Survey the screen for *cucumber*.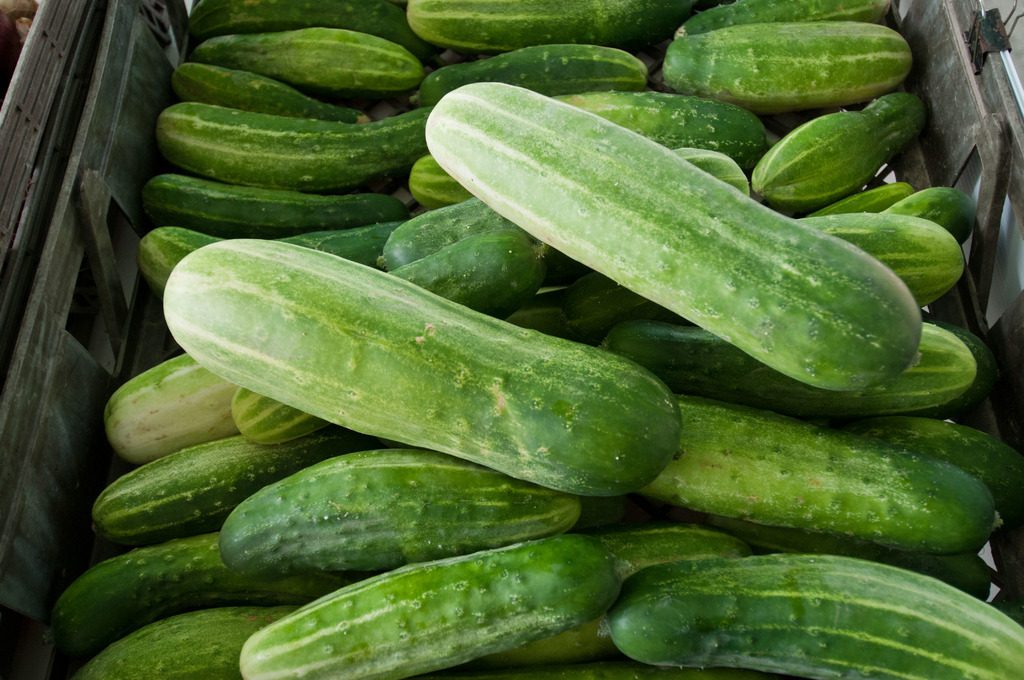
Survey found: {"left": 445, "top": 60, "right": 931, "bottom": 399}.
